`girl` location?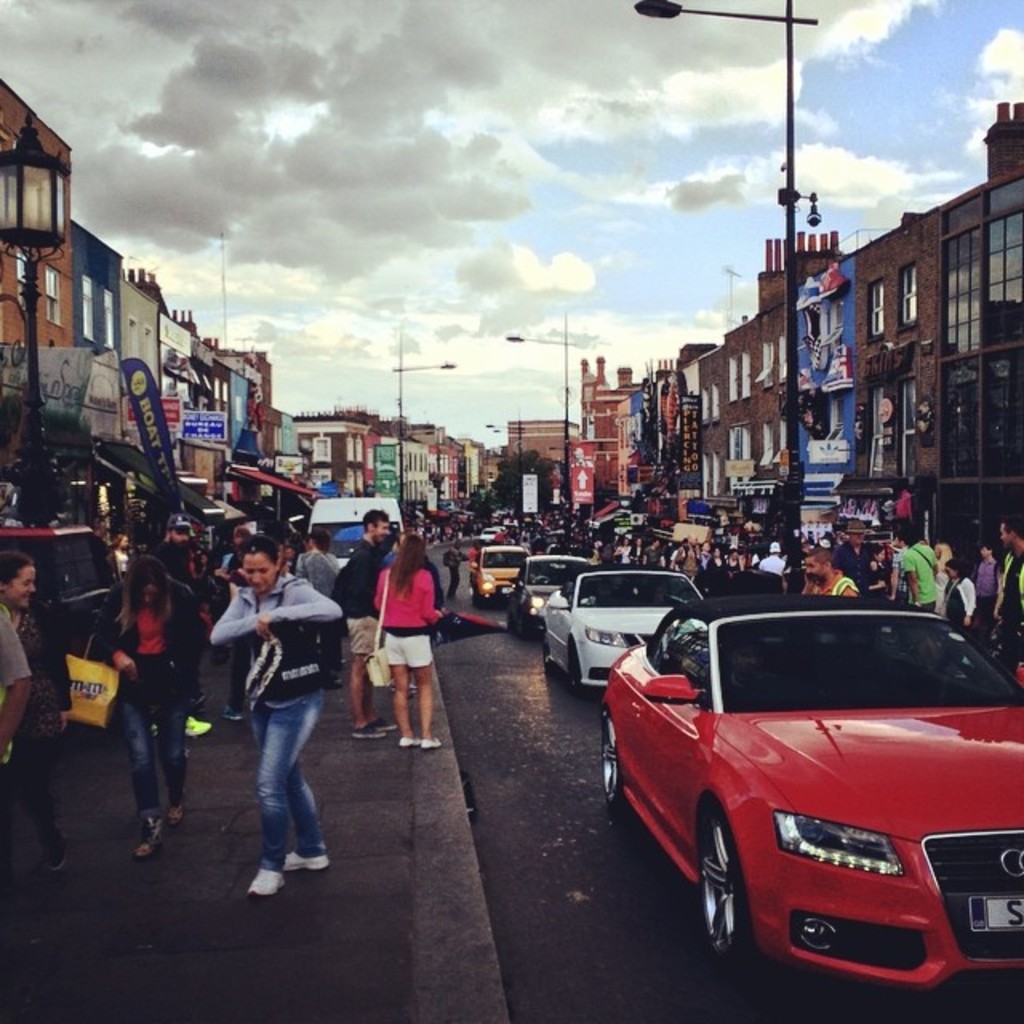
locate(939, 538, 946, 611)
